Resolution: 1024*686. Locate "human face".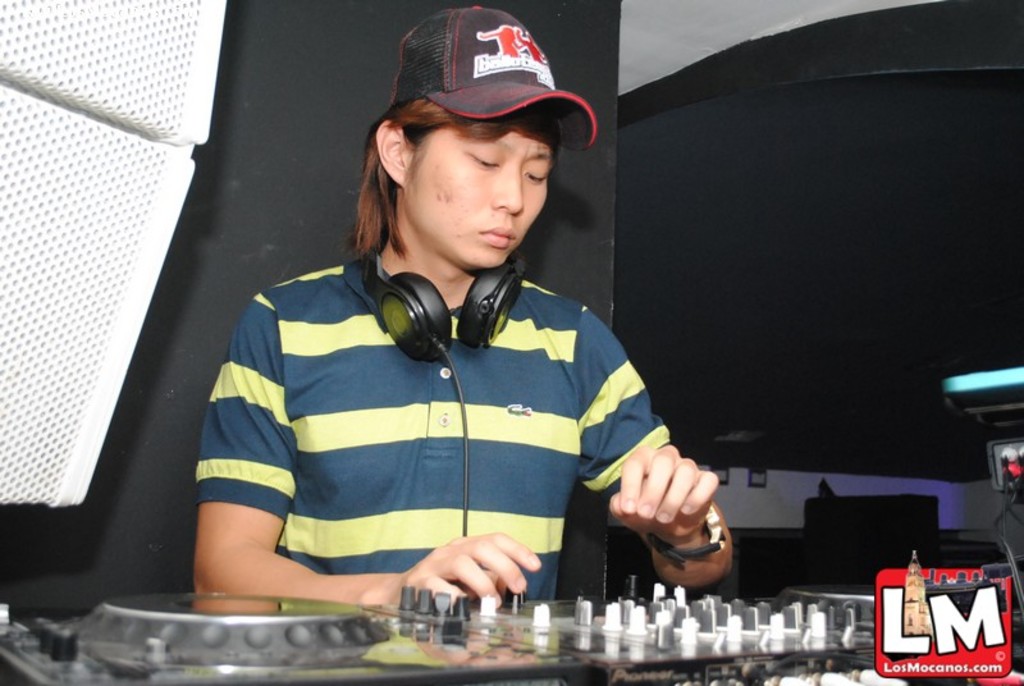
<region>404, 110, 553, 266</region>.
